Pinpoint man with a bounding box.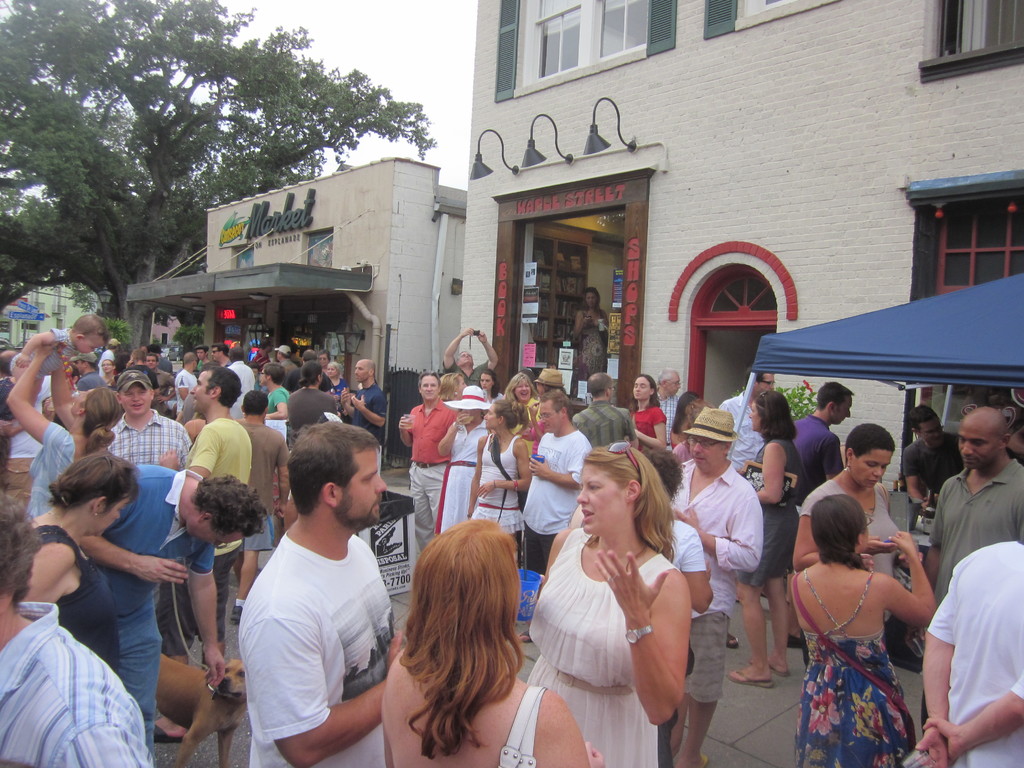
[x1=174, y1=351, x2=196, y2=421].
